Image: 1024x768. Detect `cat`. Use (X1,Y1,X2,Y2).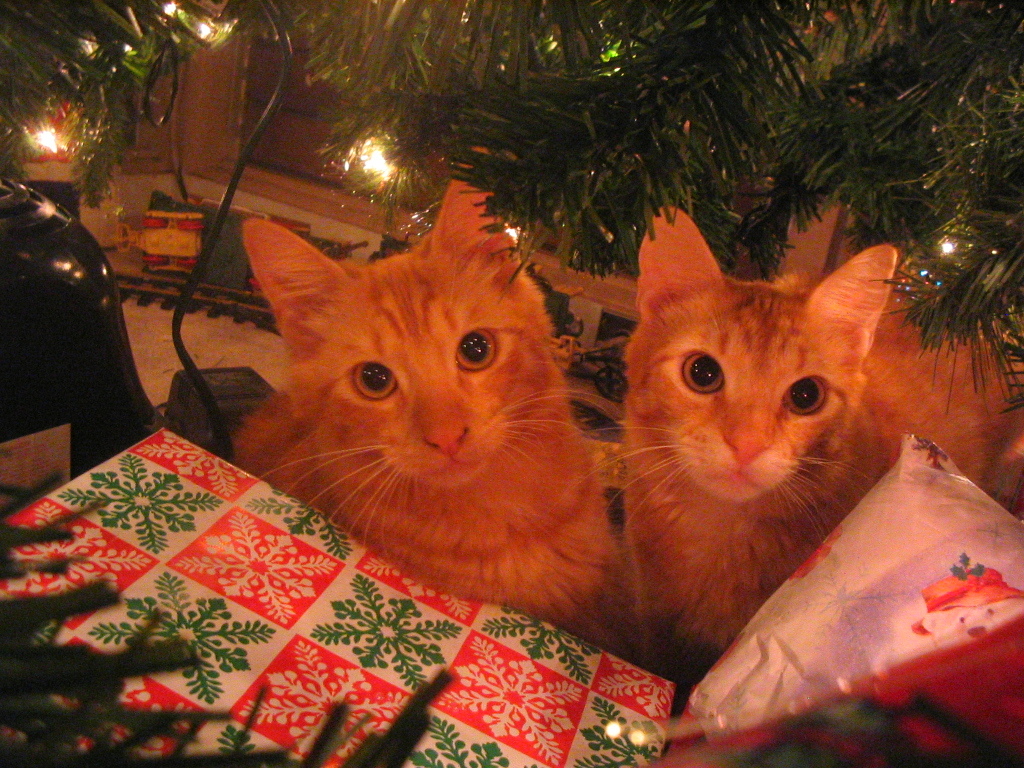
(221,163,608,597).
